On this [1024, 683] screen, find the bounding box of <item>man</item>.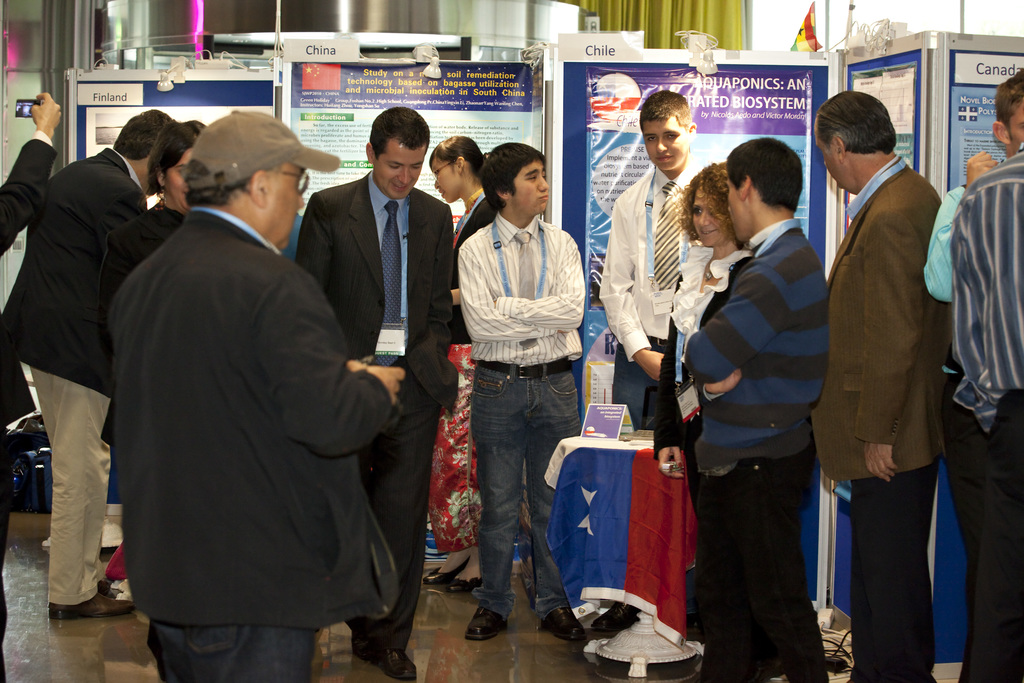
Bounding box: 920, 68, 1023, 682.
